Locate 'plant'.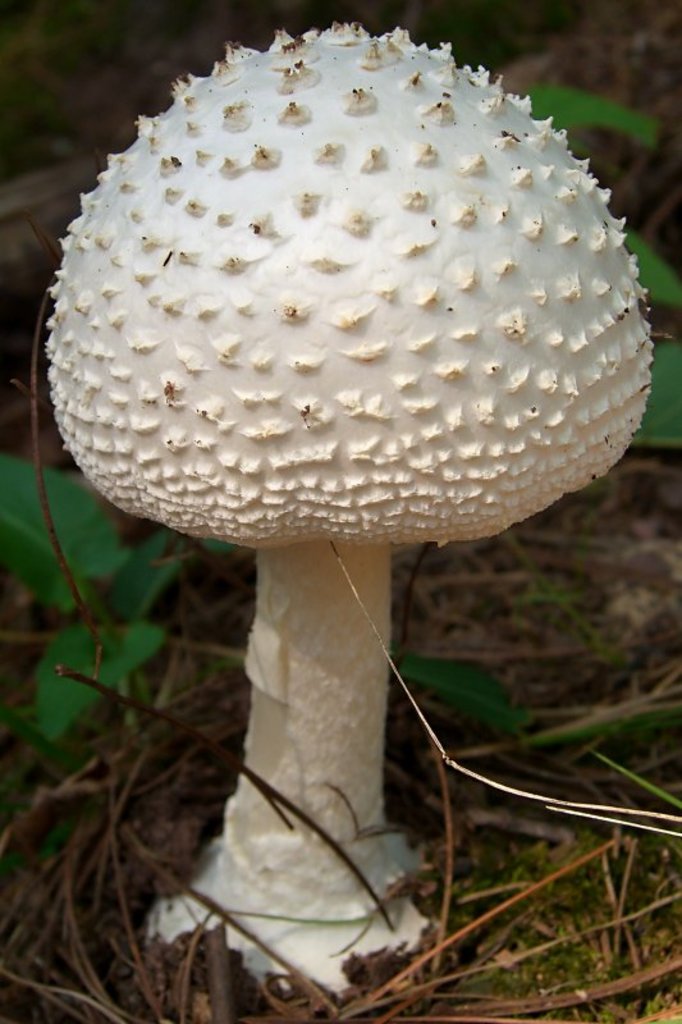
Bounding box: [517, 83, 681, 451].
